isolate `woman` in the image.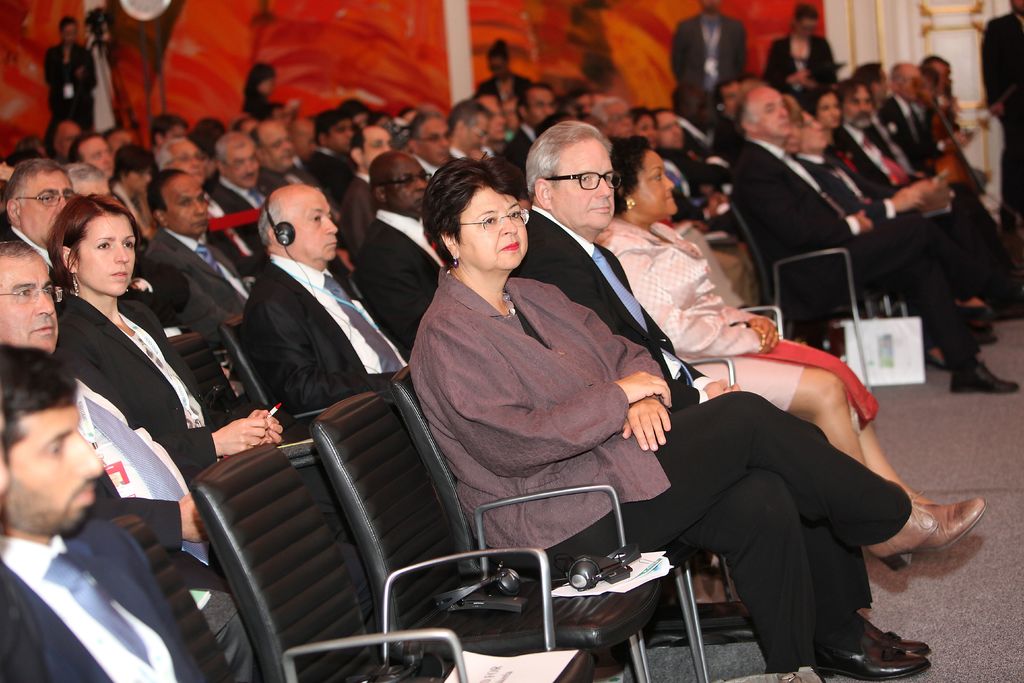
Isolated region: [left=607, top=128, right=982, bottom=564].
